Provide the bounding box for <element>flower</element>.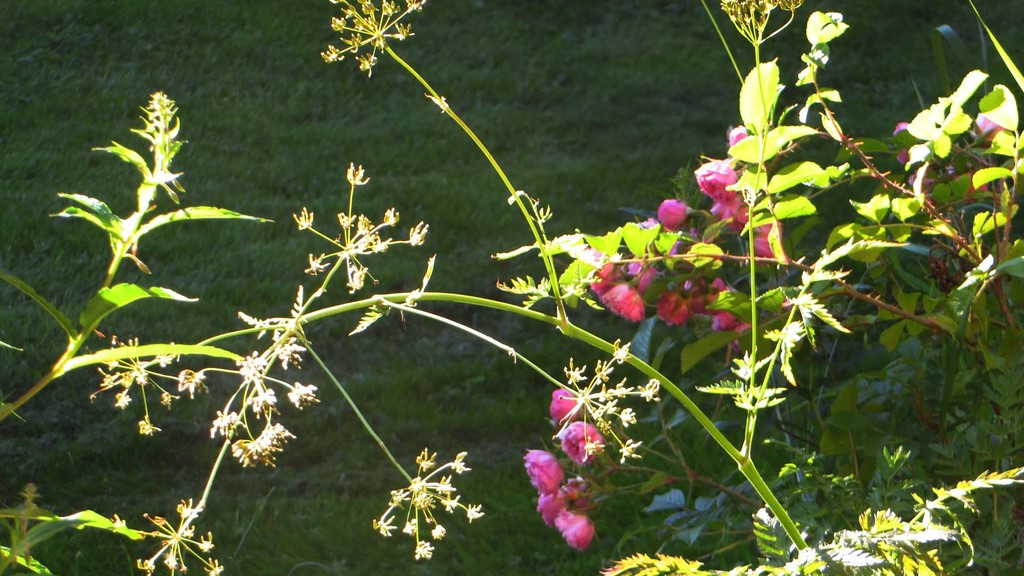
{"x1": 550, "y1": 380, "x2": 579, "y2": 427}.
